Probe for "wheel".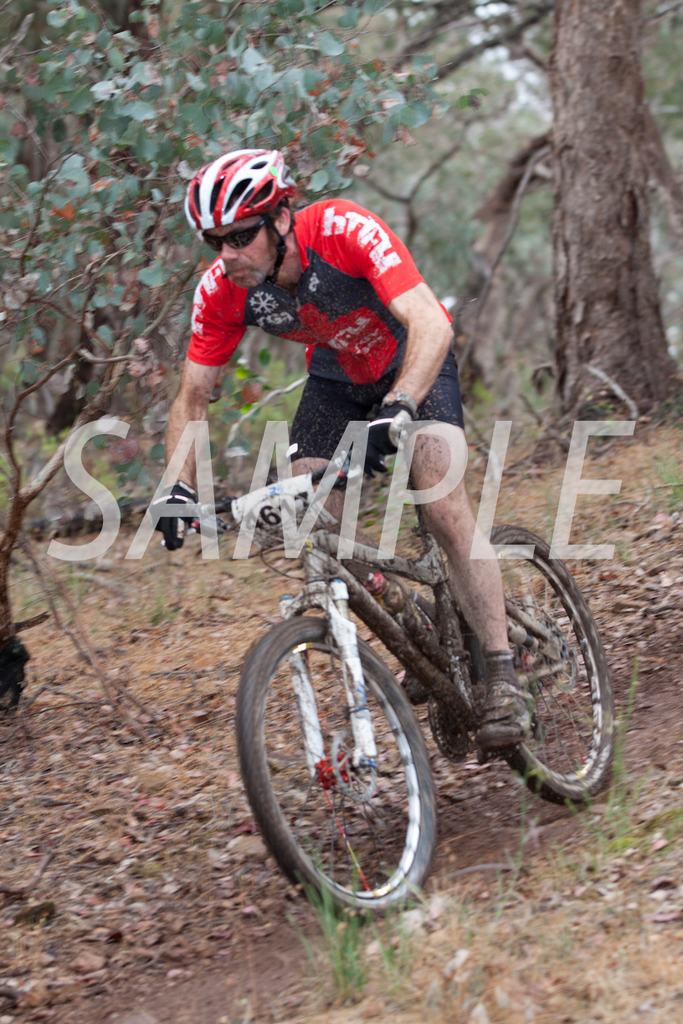
Probe result: left=446, top=520, right=612, bottom=810.
